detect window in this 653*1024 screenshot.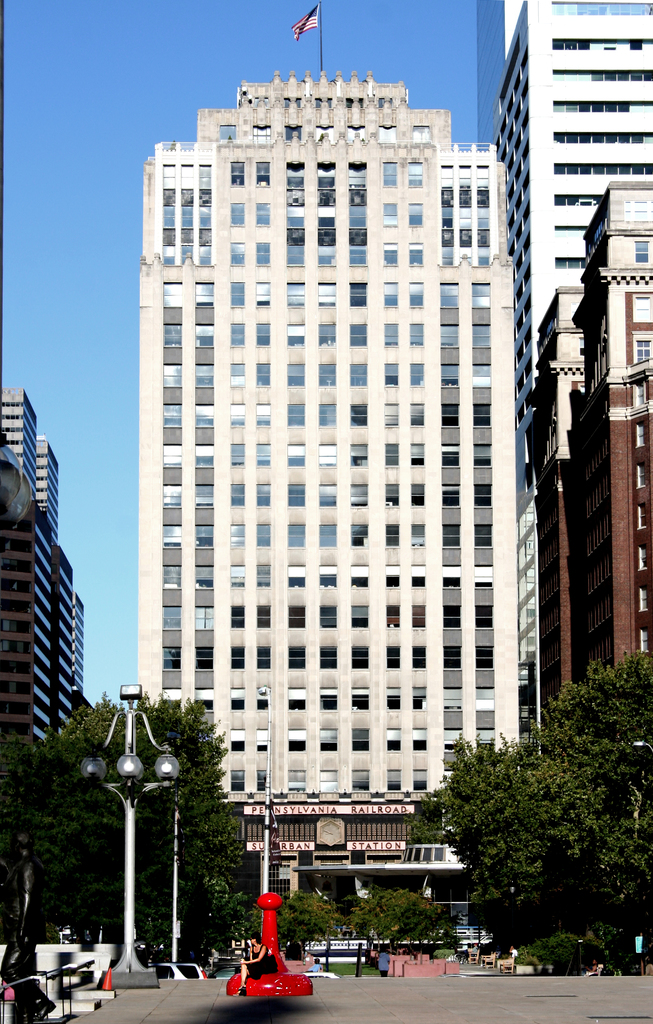
Detection: 315:687:332:707.
